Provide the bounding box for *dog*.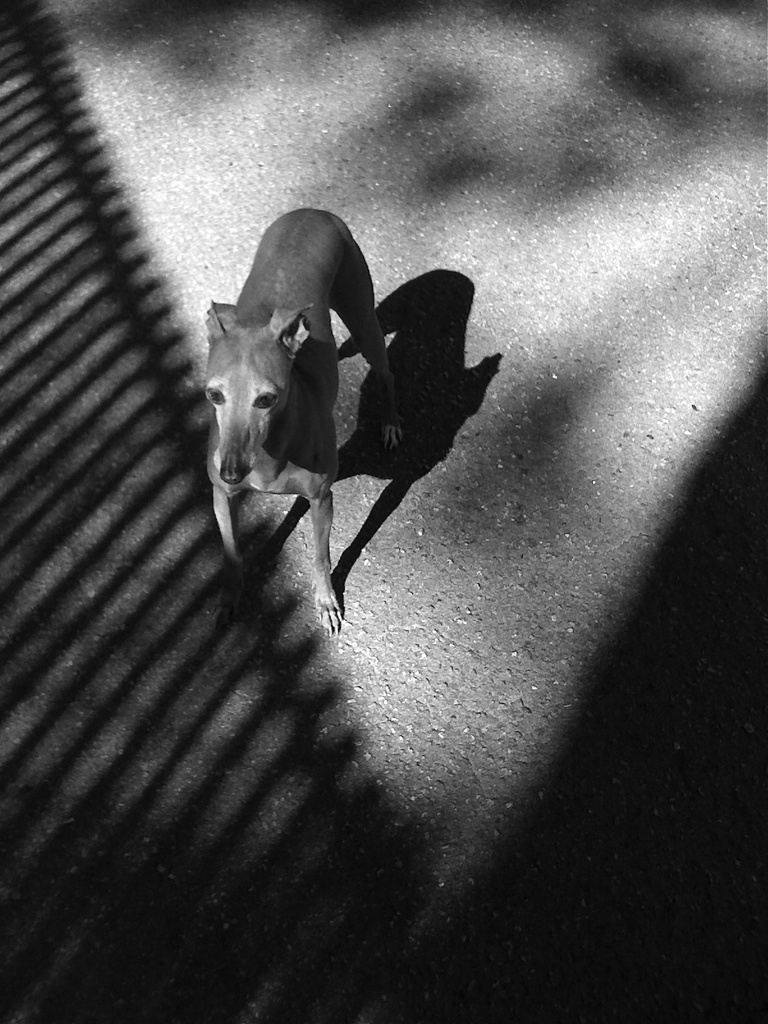
203/209/413/636.
